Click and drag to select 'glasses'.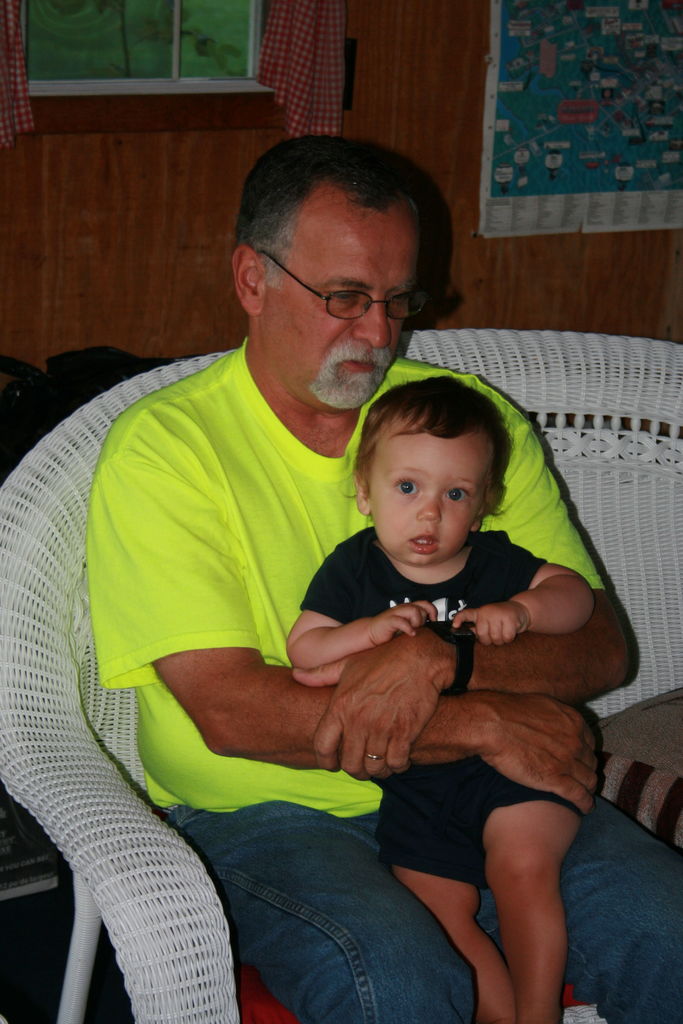
Selection: (277, 270, 437, 314).
